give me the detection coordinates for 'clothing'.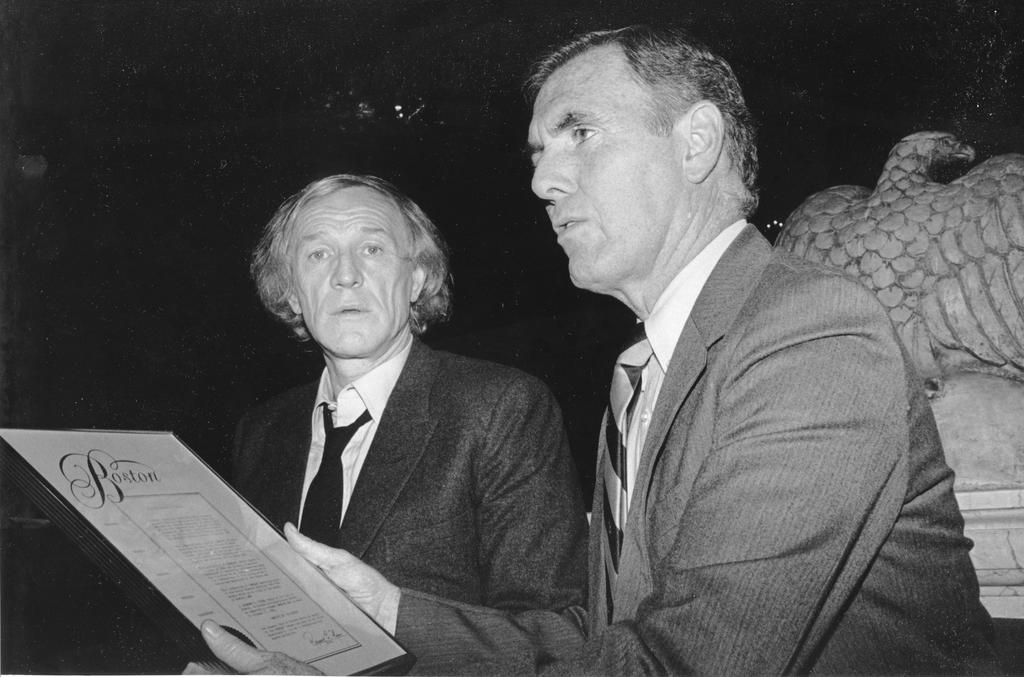
(x1=203, y1=280, x2=564, y2=648).
